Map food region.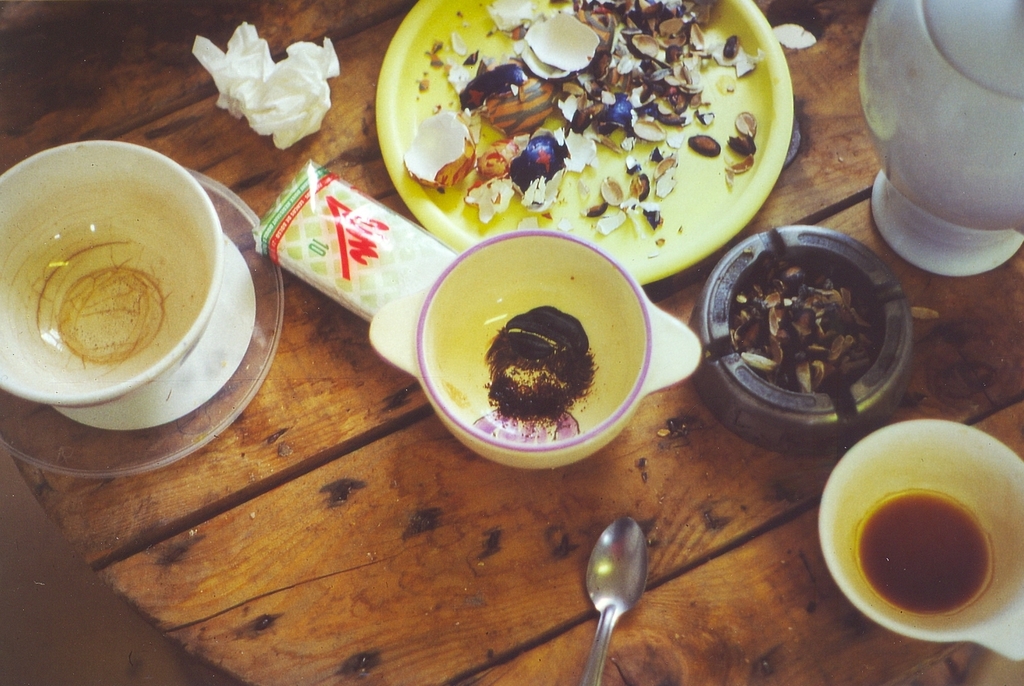
Mapped to bbox(713, 215, 908, 422).
